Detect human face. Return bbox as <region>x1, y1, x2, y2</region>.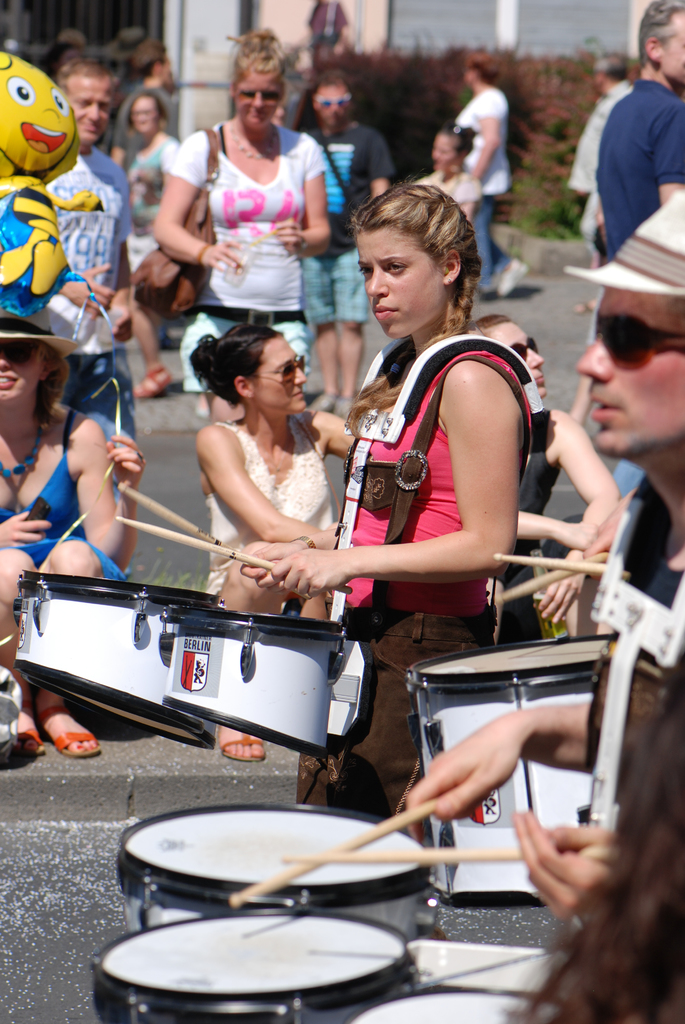
<region>661, 11, 684, 86</region>.
